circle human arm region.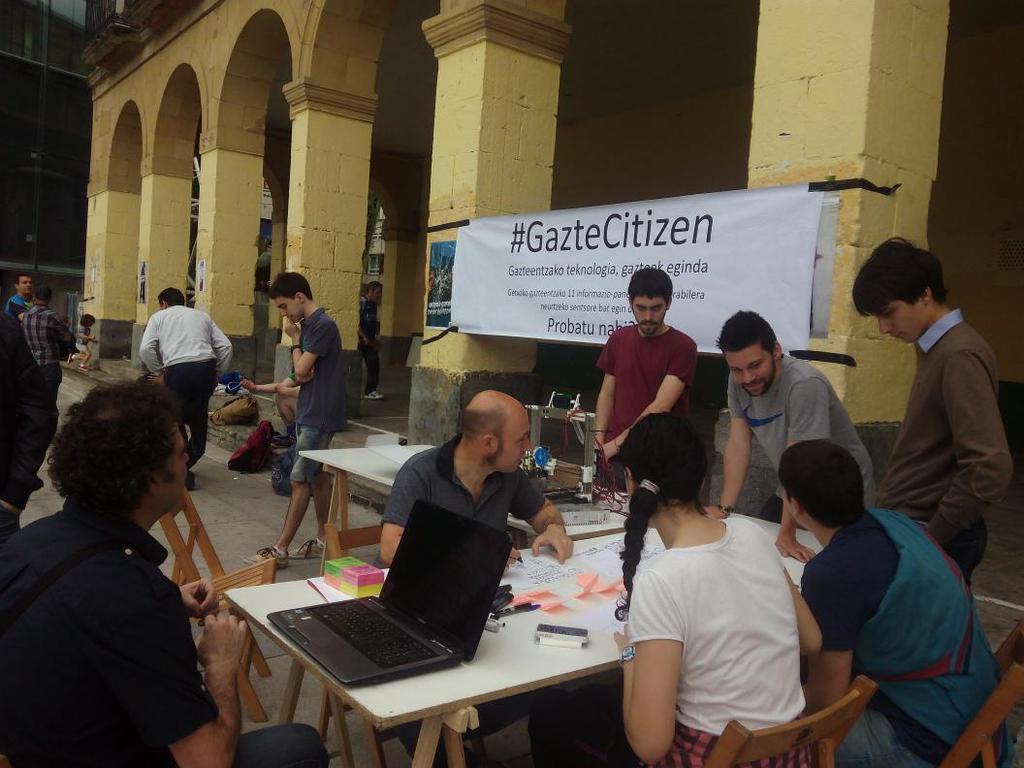
Region: <bbox>523, 467, 577, 563</bbox>.
